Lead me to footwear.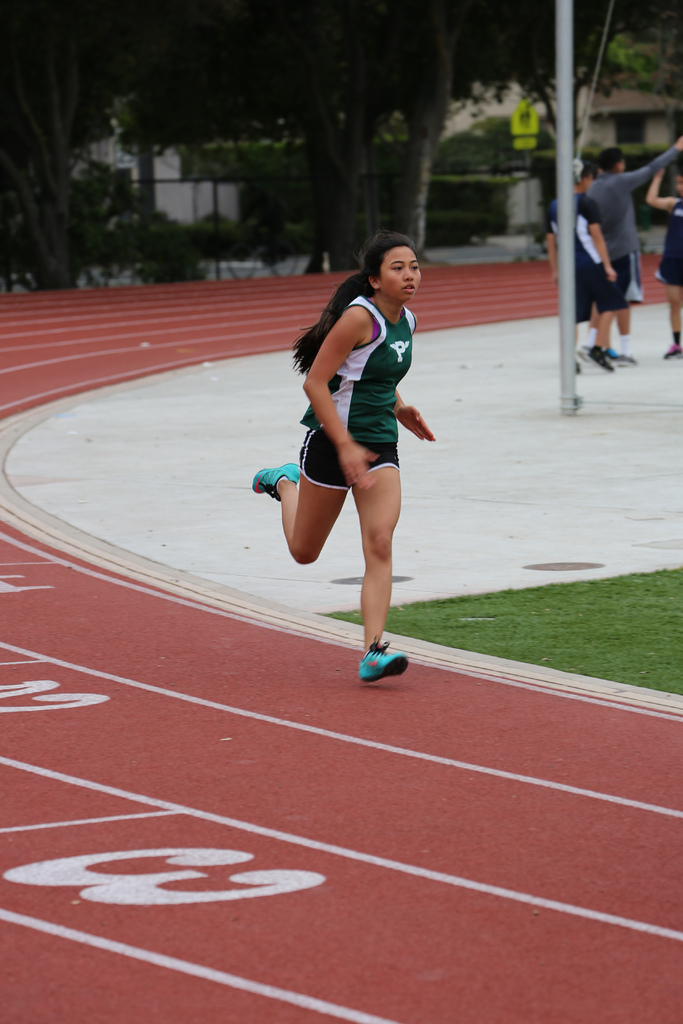
Lead to [x1=249, y1=461, x2=306, y2=502].
